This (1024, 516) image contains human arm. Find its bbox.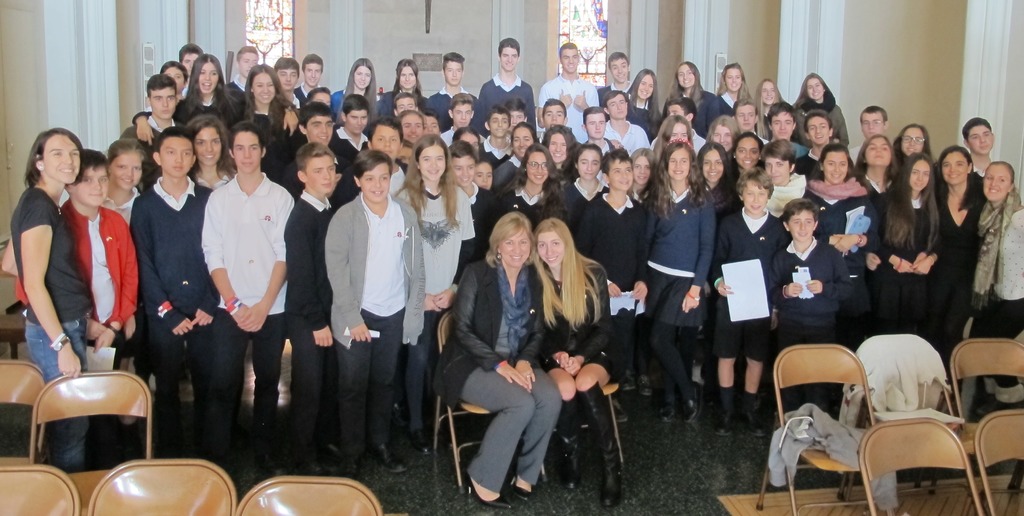
x1=84, y1=282, x2=113, y2=342.
